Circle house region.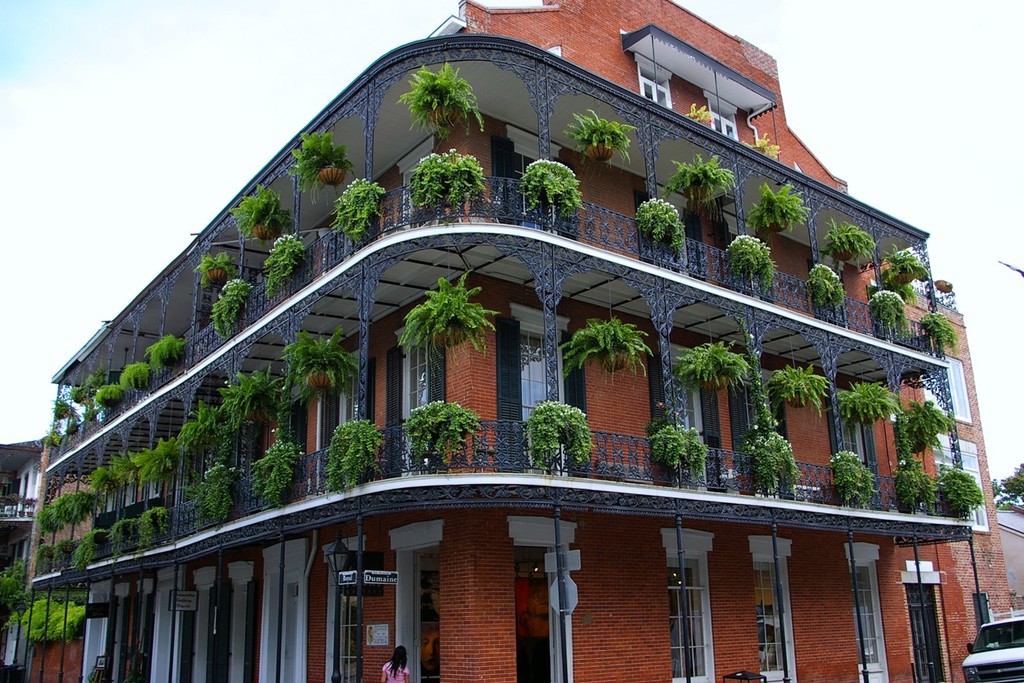
Region: {"left": 21, "top": 0, "right": 995, "bottom": 682}.
